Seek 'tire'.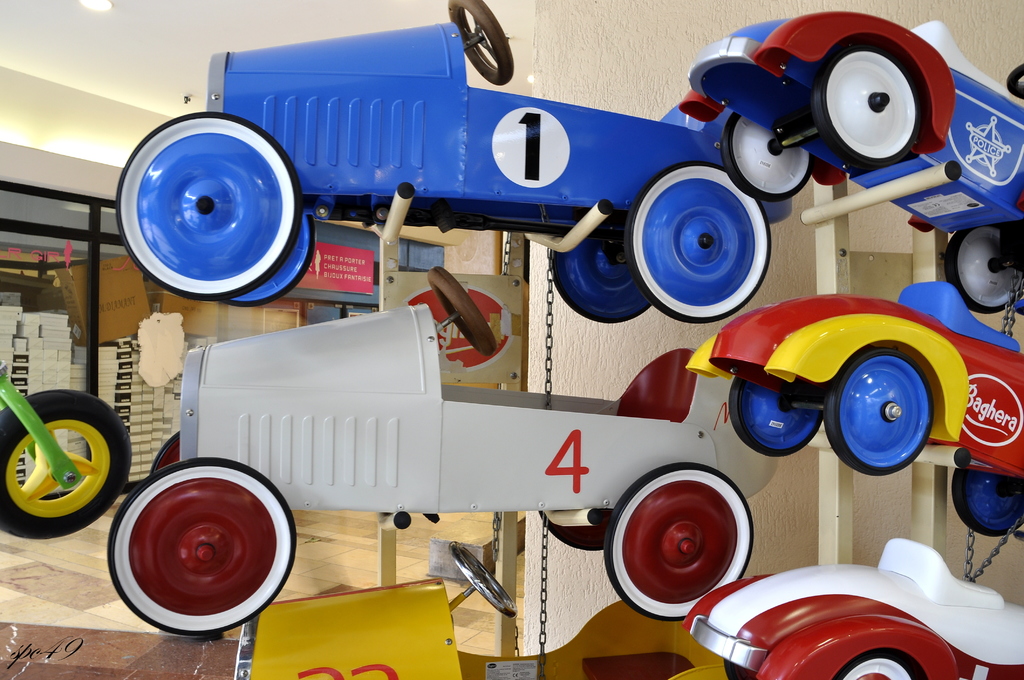
(left=952, top=469, right=1023, bottom=538).
